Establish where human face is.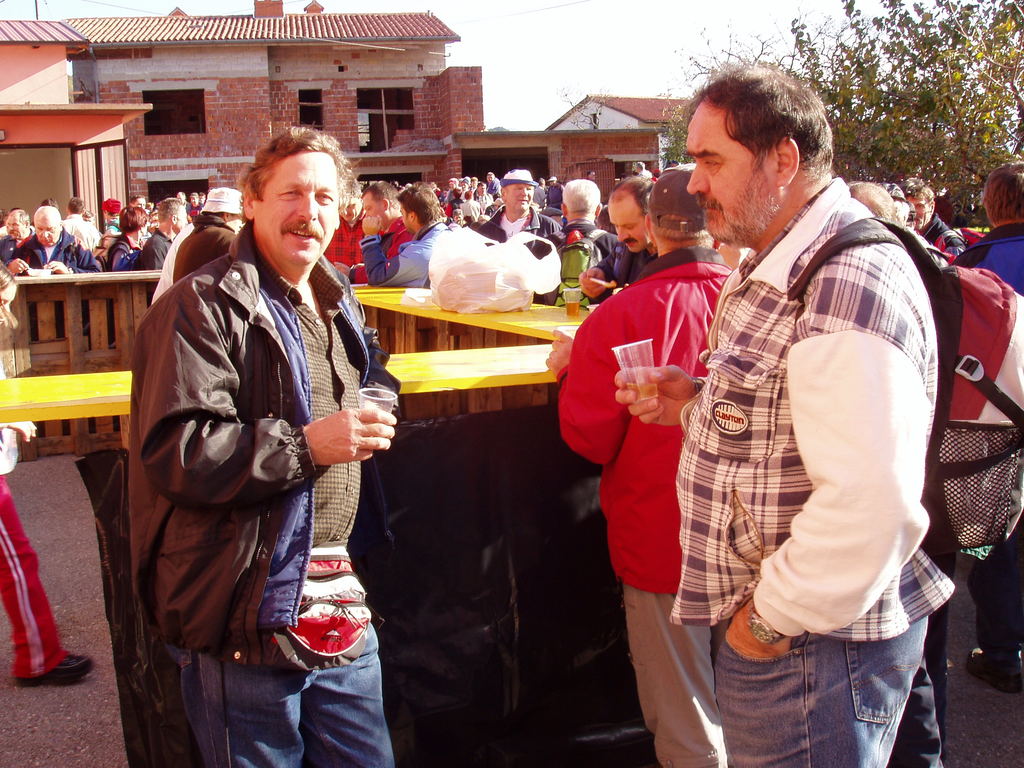
Established at {"left": 136, "top": 217, "right": 148, "bottom": 236}.
